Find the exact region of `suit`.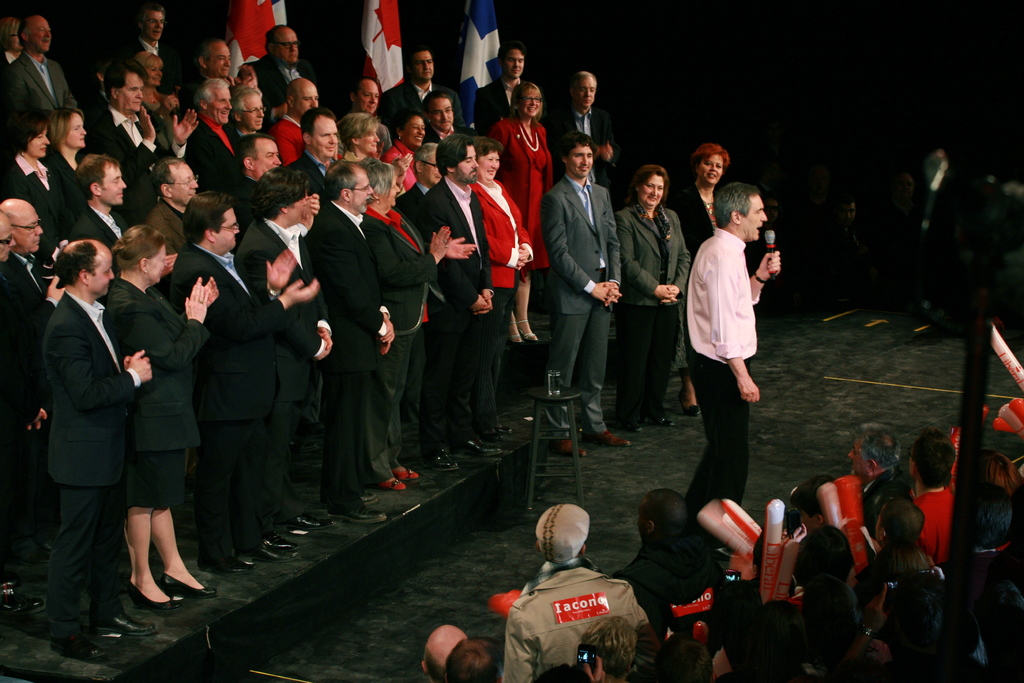
Exact region: pyautogui.locateOnScreen(543, 101, 621, 192).
